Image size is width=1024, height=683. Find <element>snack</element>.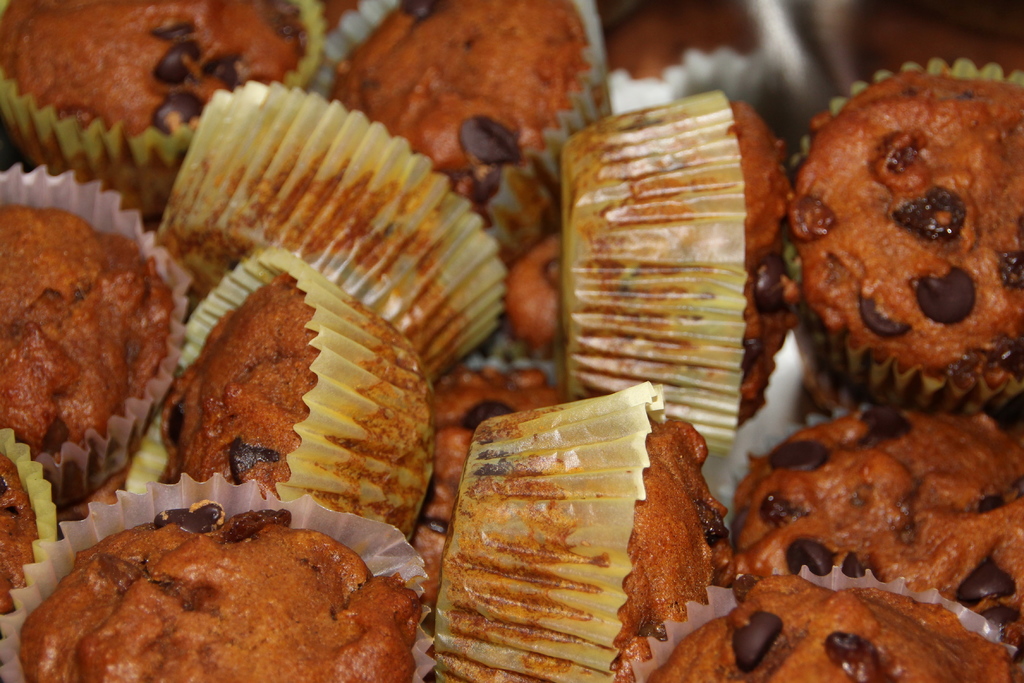
pyautogui.locateOnScreen(320, 0, 610, 262).
